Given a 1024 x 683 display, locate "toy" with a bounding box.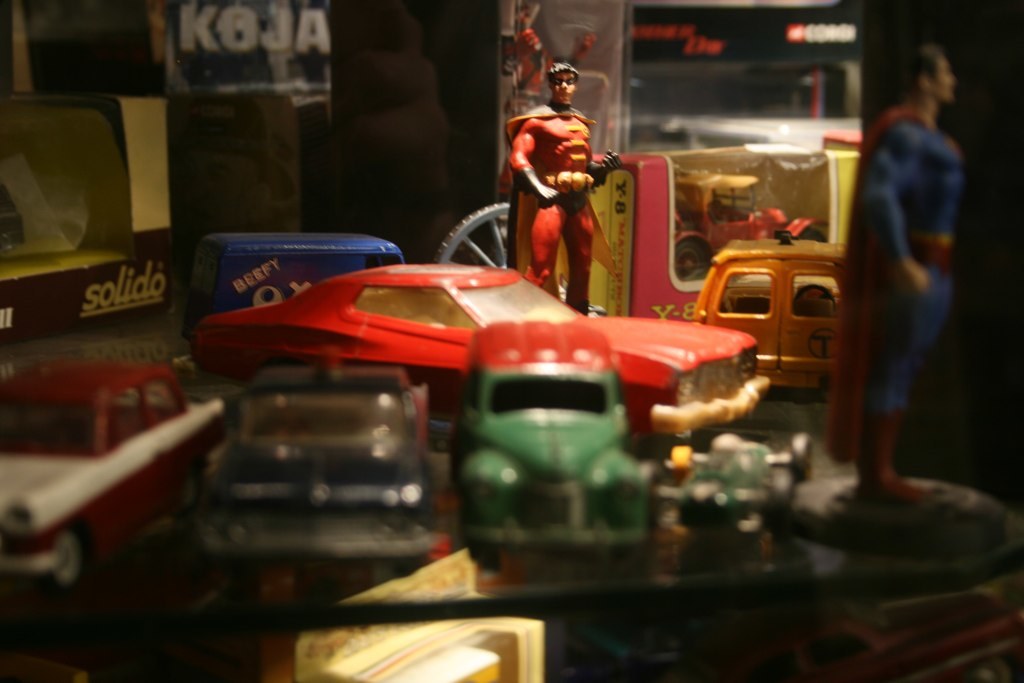
Located: bbox(793, 39, 1013, 558).
